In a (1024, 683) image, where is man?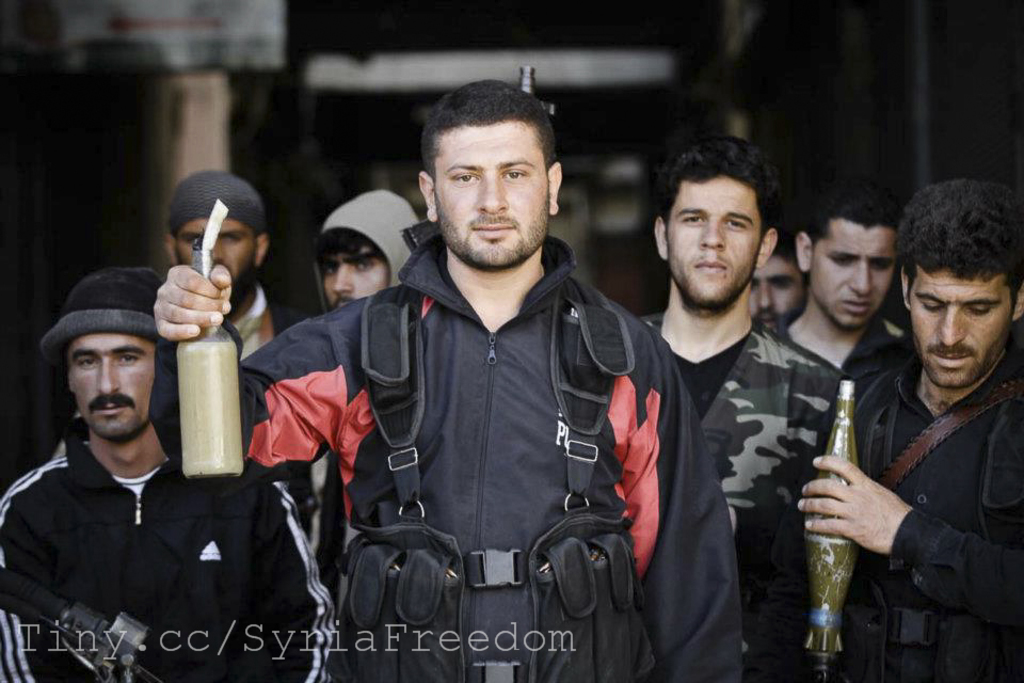
bbox(740, 226, 812, 343).
